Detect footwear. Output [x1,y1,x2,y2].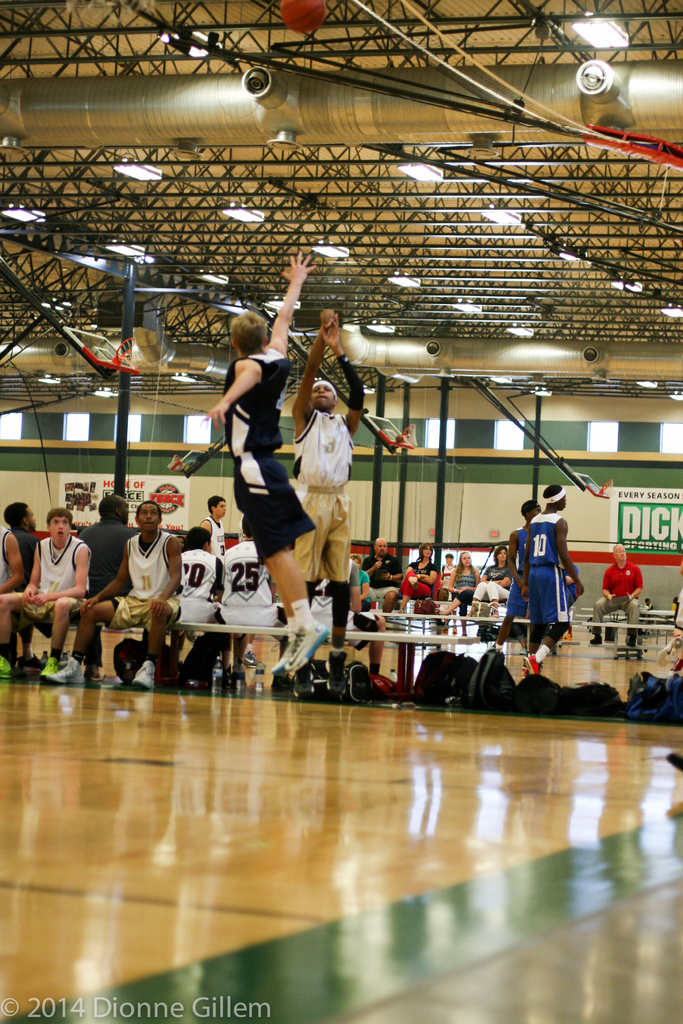
[522,653,539,674].
